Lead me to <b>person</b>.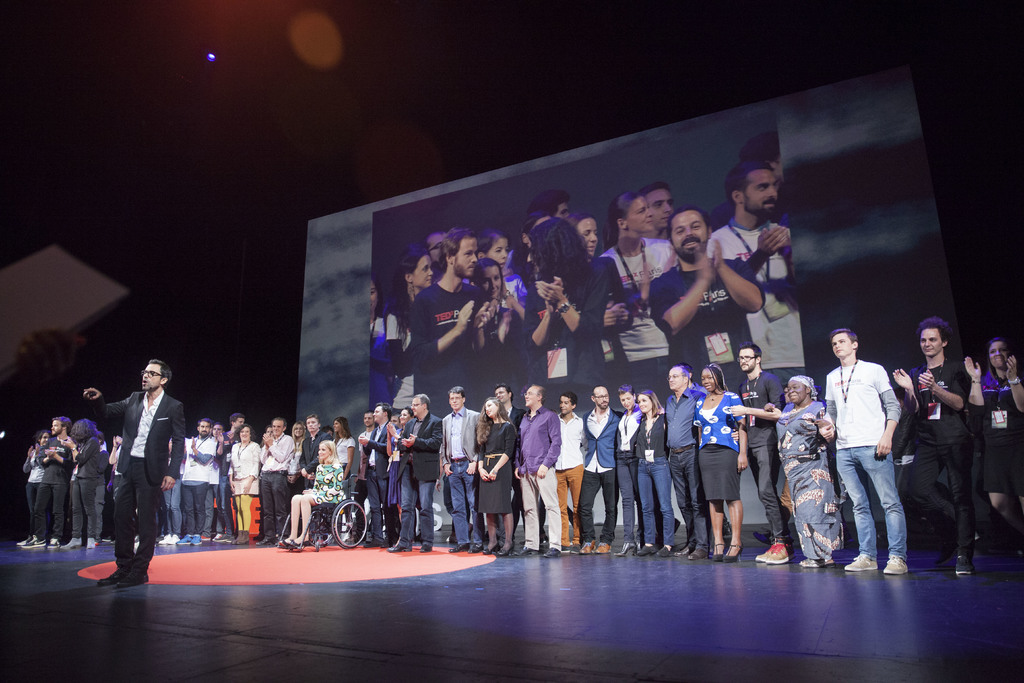
Lead to 962 334 1023 534.
